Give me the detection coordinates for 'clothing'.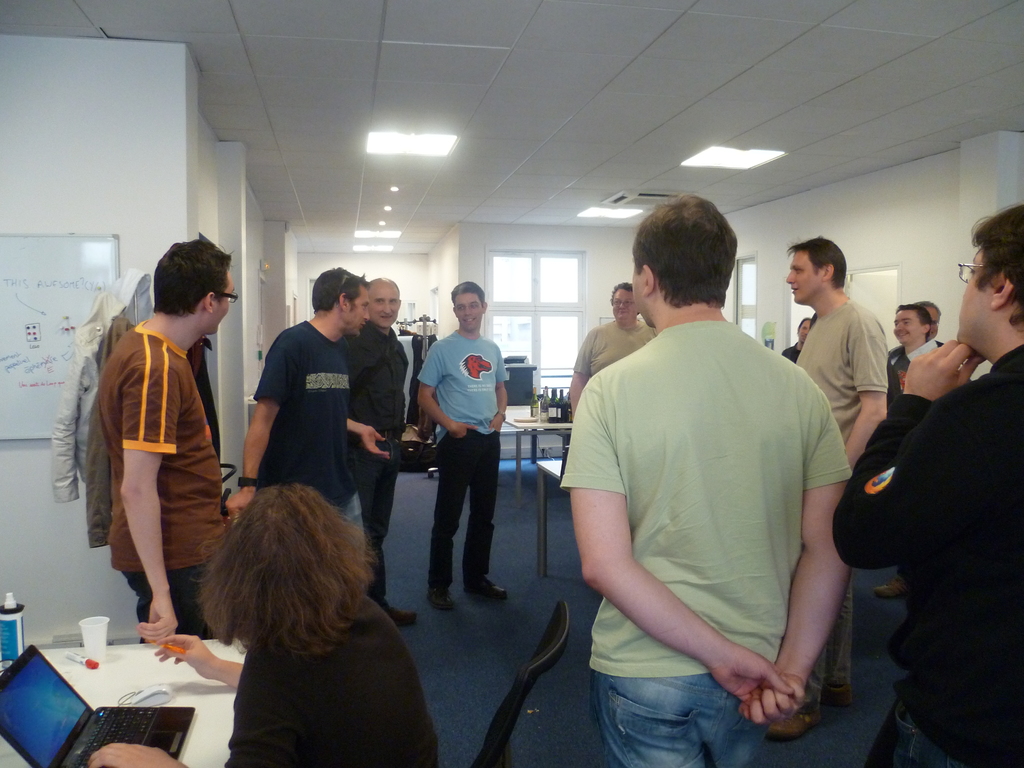
rect(419, 327, 506, 601).
